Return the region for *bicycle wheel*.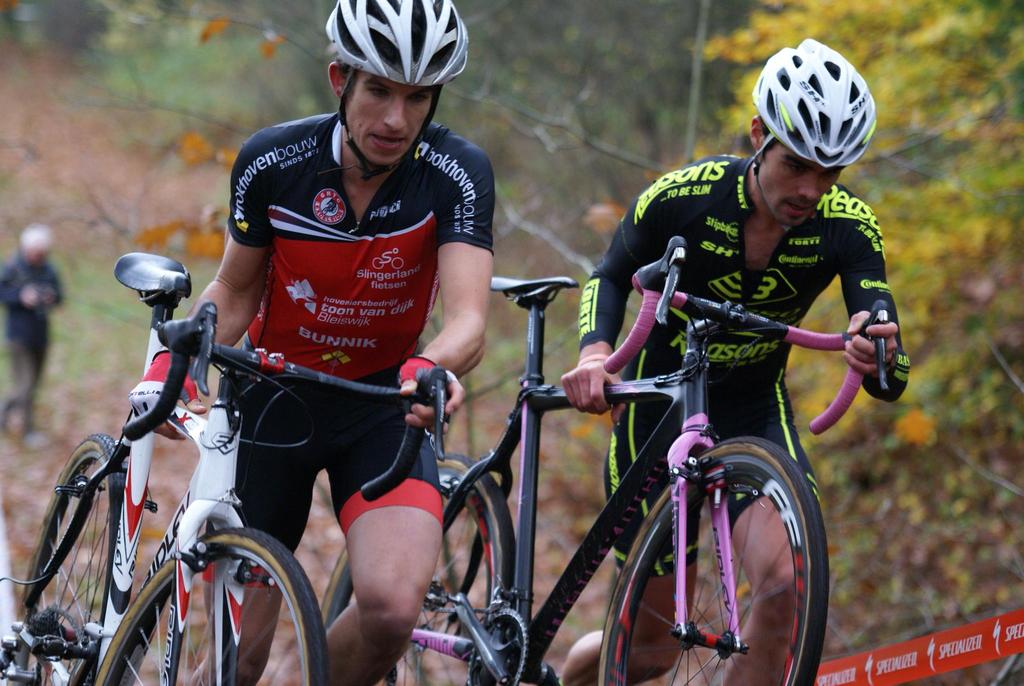
[left=92, top=525, right=328, bottom=685].
